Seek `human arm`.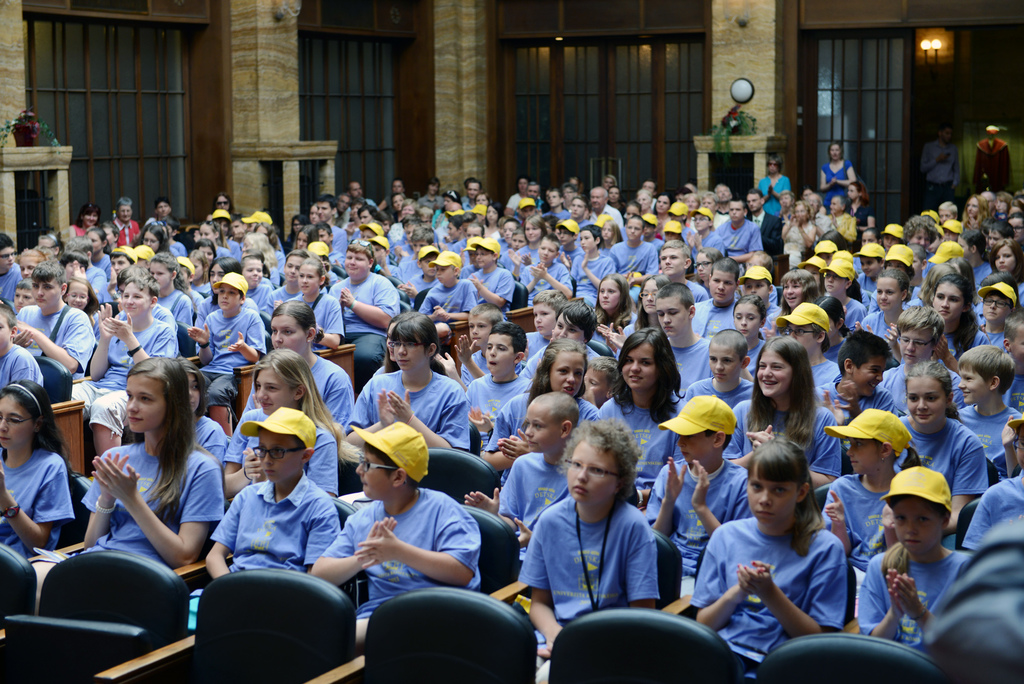
{"left": 433, "top": 279, "right": 477, "bottom": 322}.
